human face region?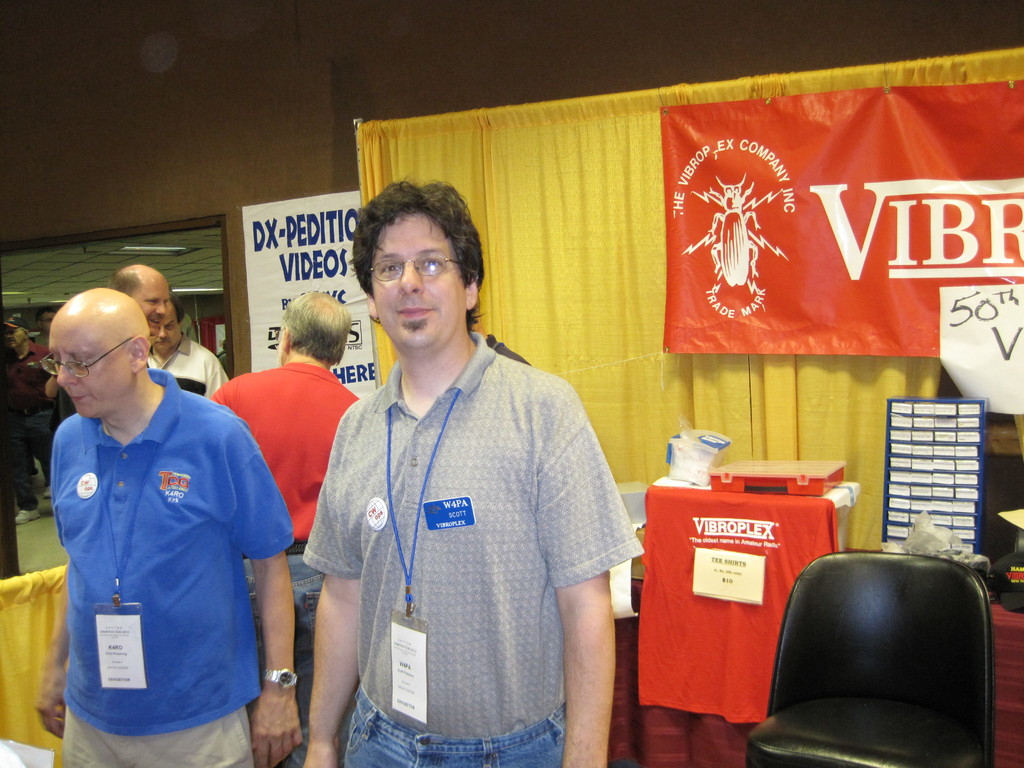
43,317,127,417
